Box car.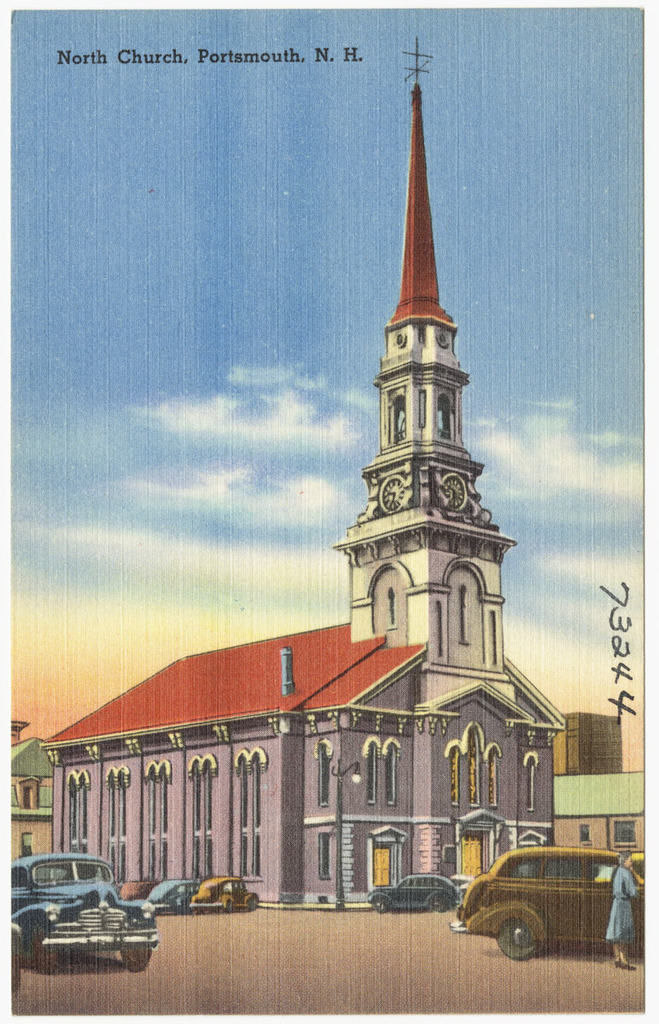
x1=189, y1=876, x2=257, y2=914.
